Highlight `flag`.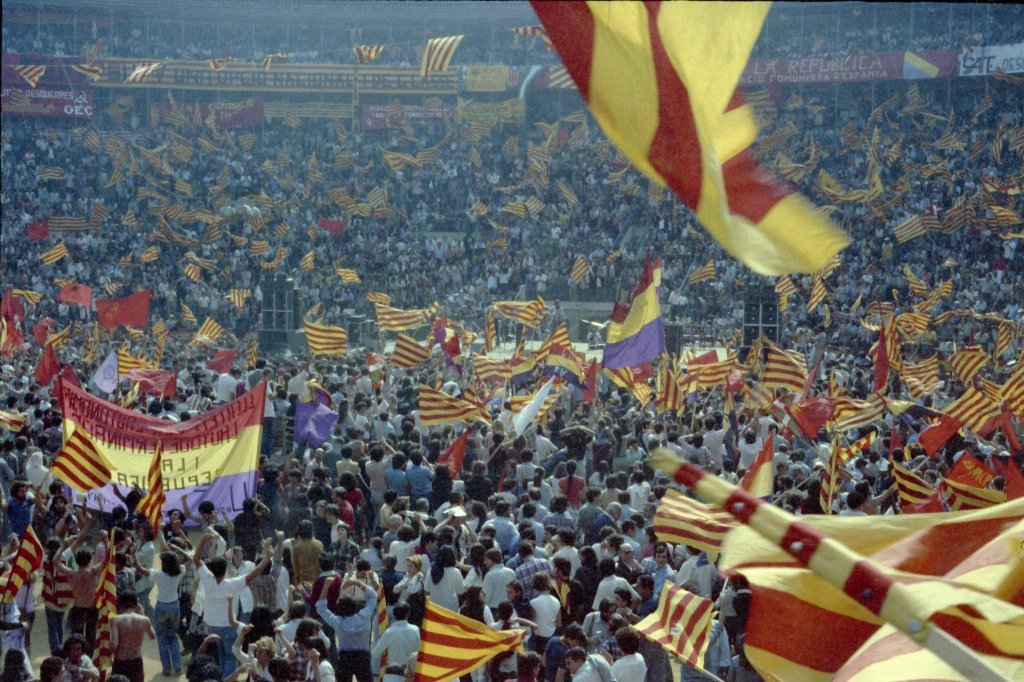
Highlighted region: 540:322:576:373.
